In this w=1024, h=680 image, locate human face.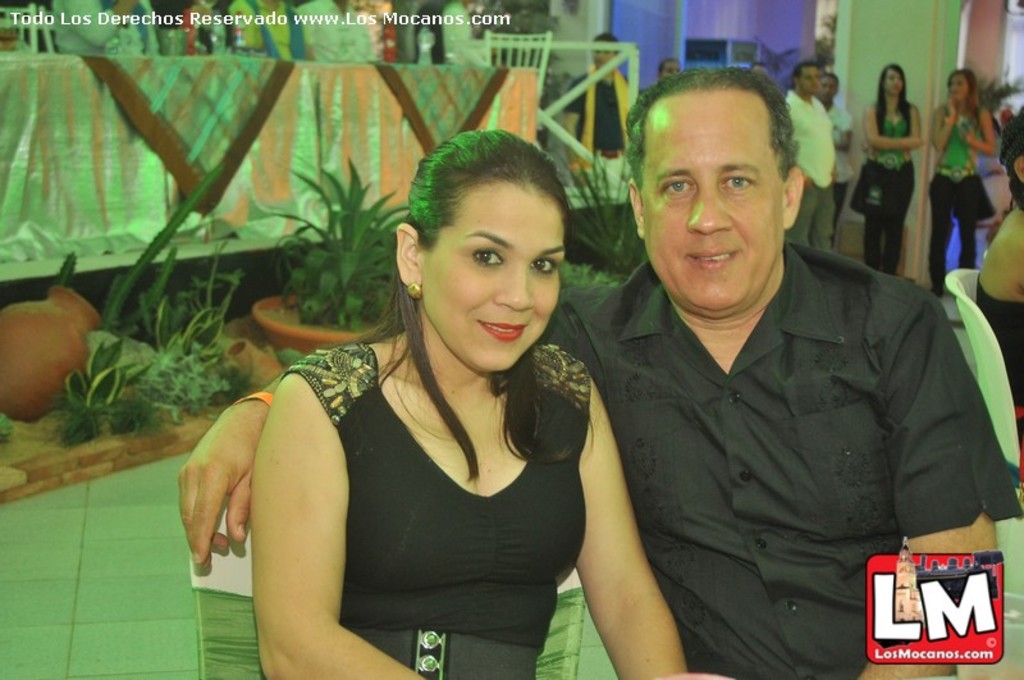
Bounding box: <box>666,63,676,77</box>.
